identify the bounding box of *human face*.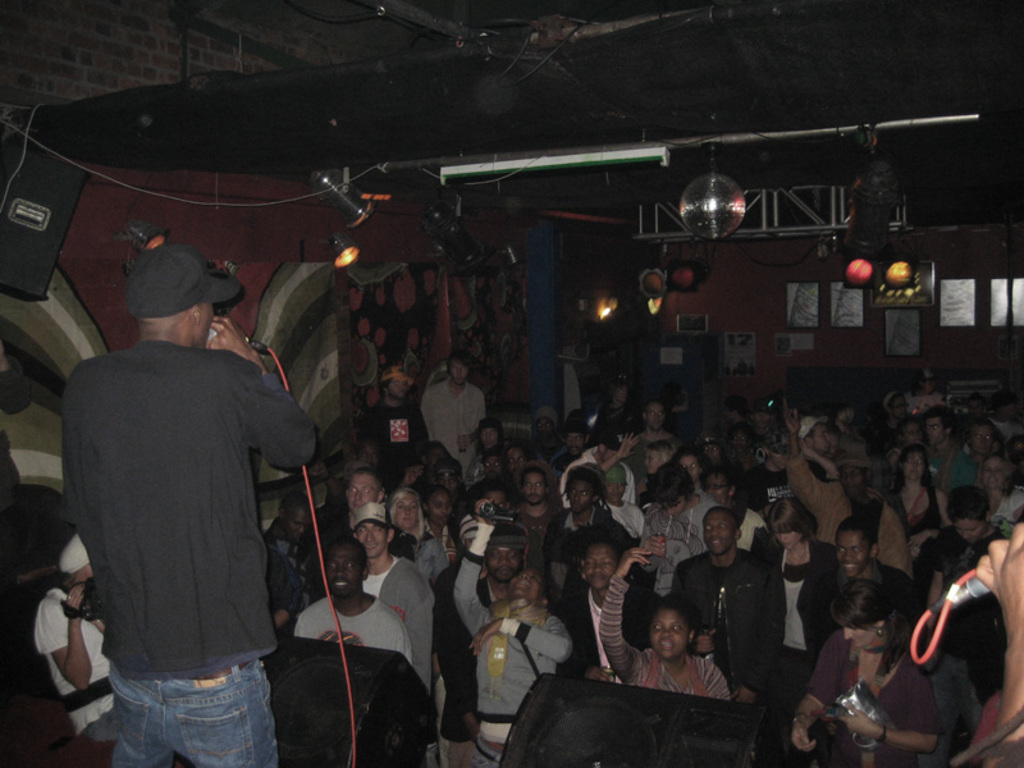
287:506:307:534.
